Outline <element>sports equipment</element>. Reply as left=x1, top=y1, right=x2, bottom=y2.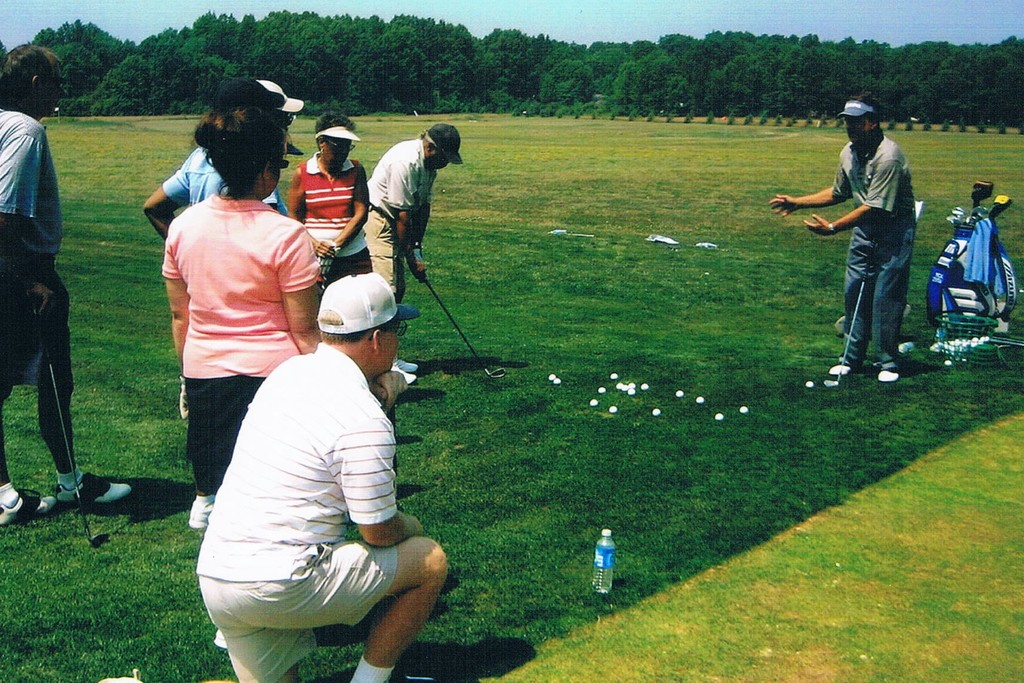
left=554, top=375, right=563, bottom=384.
